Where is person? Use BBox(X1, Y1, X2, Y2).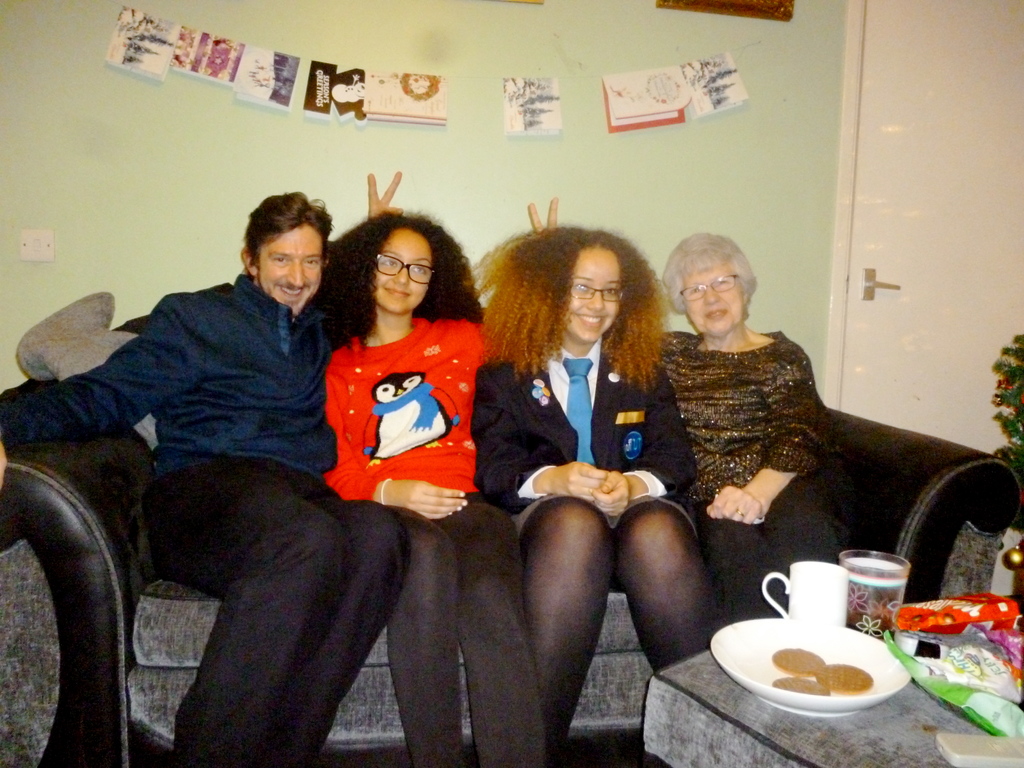
BBox(305, 191, 563, 767).
